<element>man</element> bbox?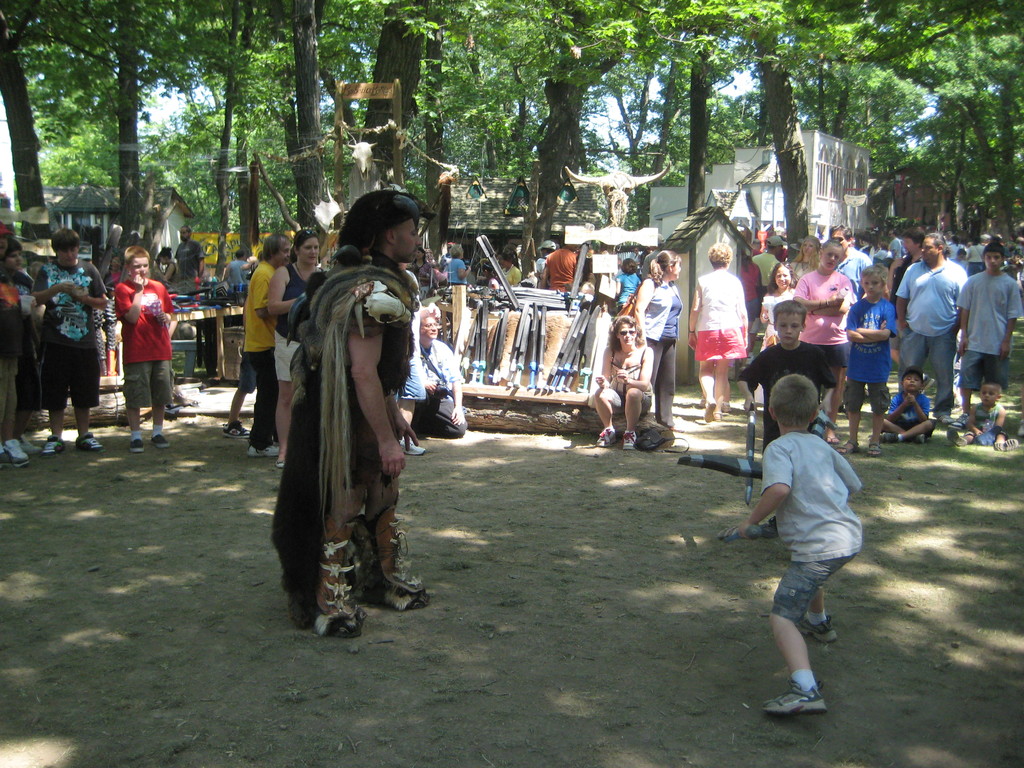
(x1=885, y1=227, x2=906, y2=256)
